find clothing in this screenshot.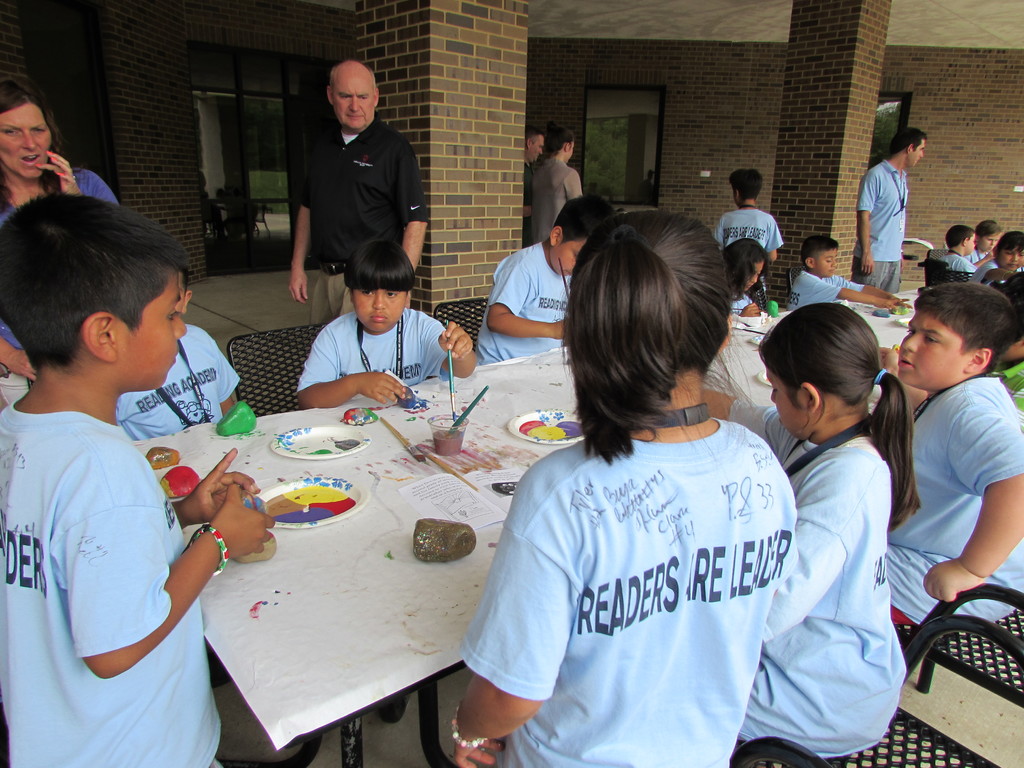
The bounding box for clothing is [left=0, top=397, right=221, bottom=767].
